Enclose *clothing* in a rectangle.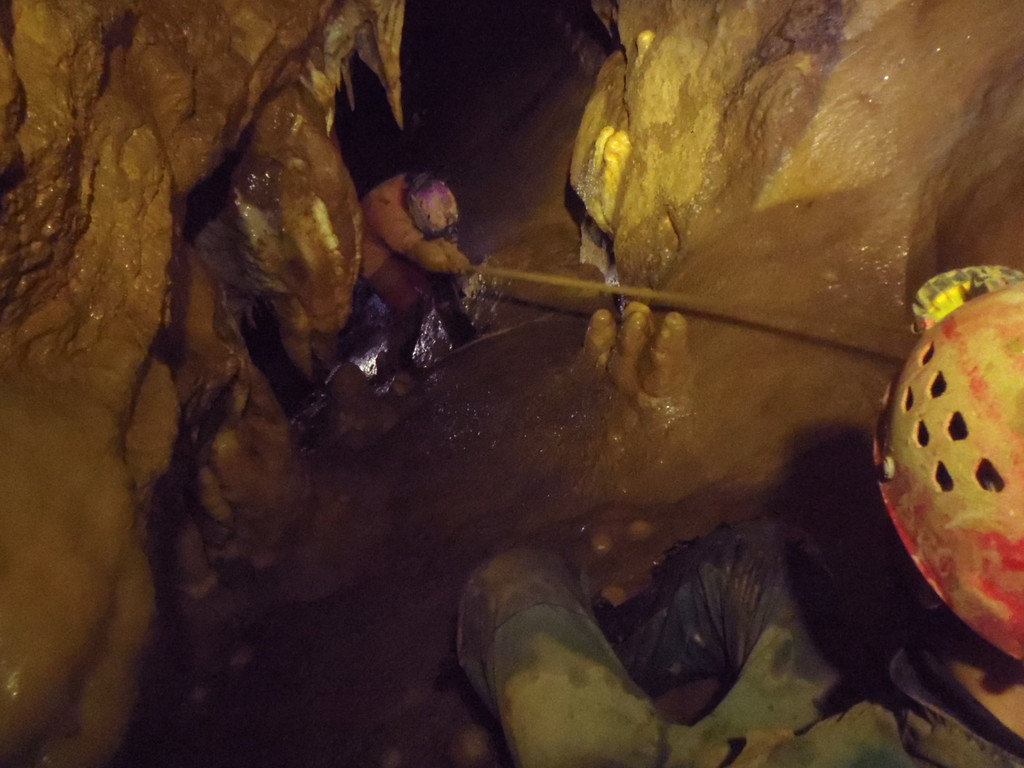
left=454, top=532, right=1023, bottom=767.
